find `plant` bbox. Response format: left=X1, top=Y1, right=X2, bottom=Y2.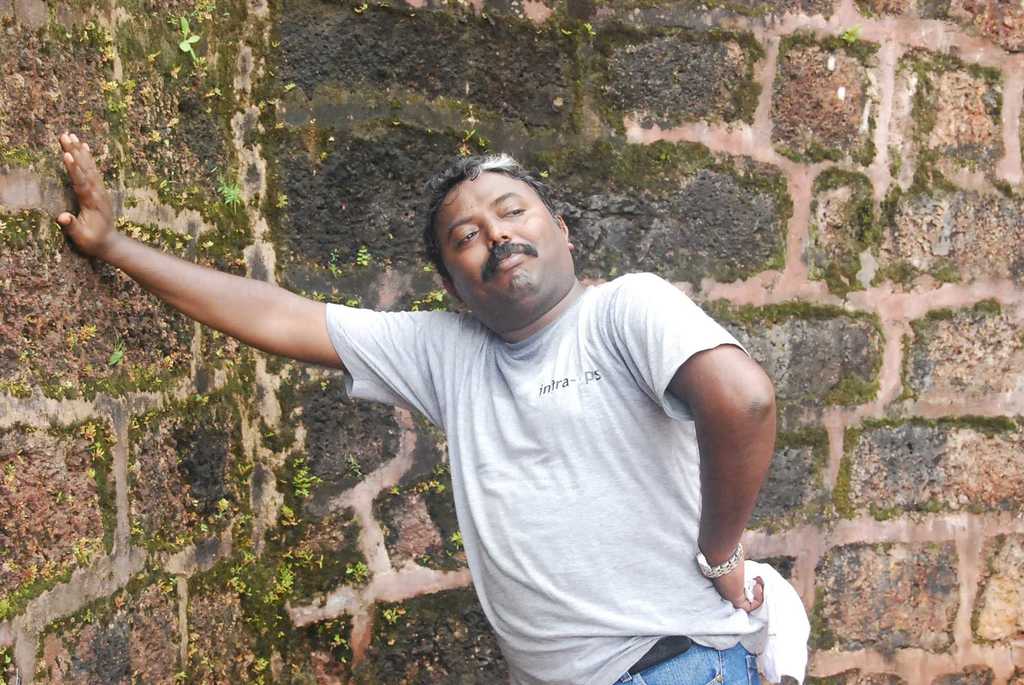
left=85, top=439, right=104, bottom=462.
